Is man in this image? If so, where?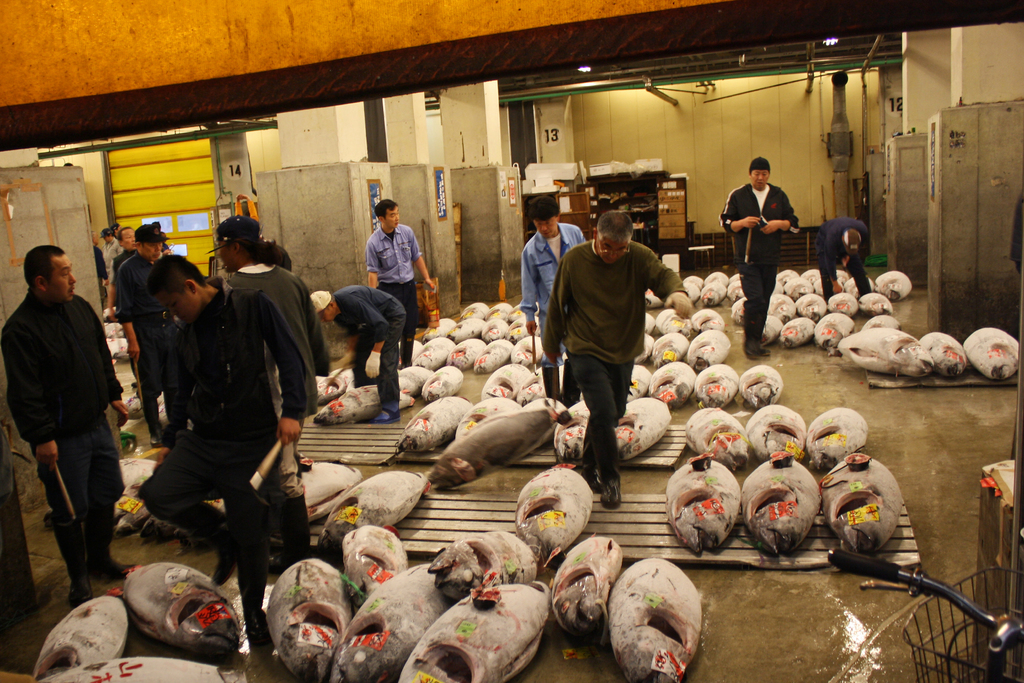
Yes, at box(214, 216, 330, 575).
